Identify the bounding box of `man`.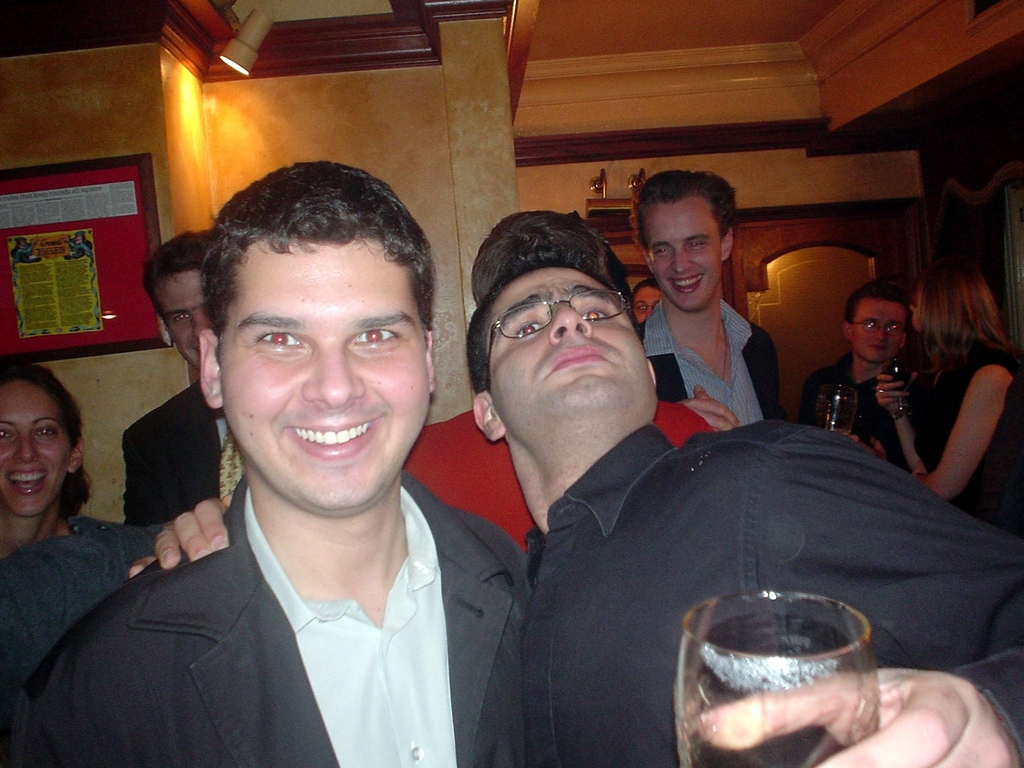
[123, 230, 248, 526].
